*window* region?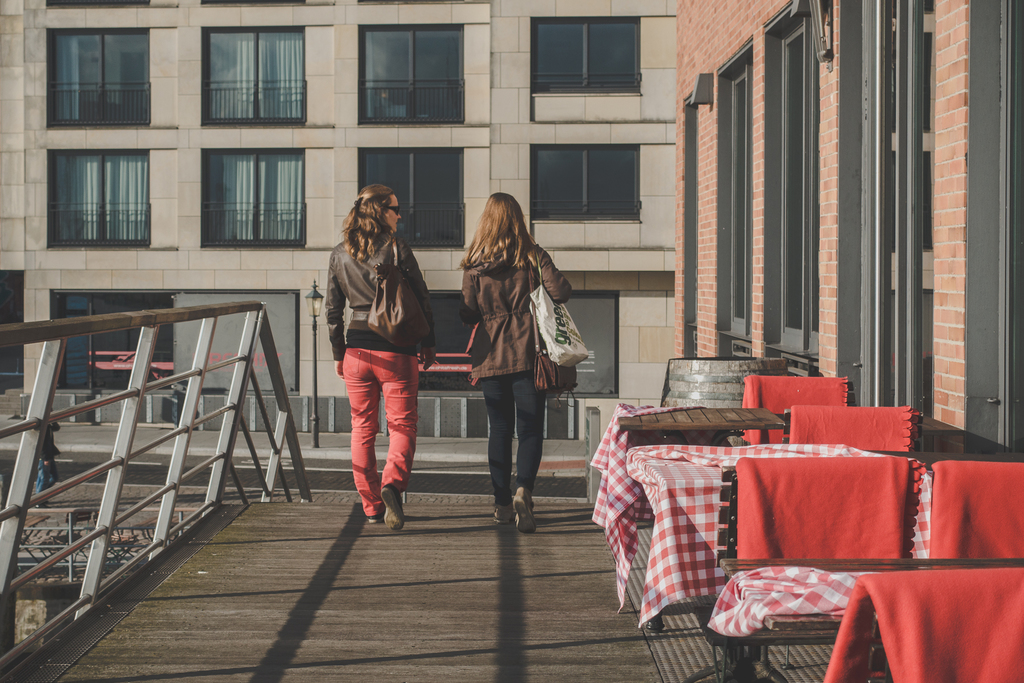
bbox=[47, 26, 147, 131]
